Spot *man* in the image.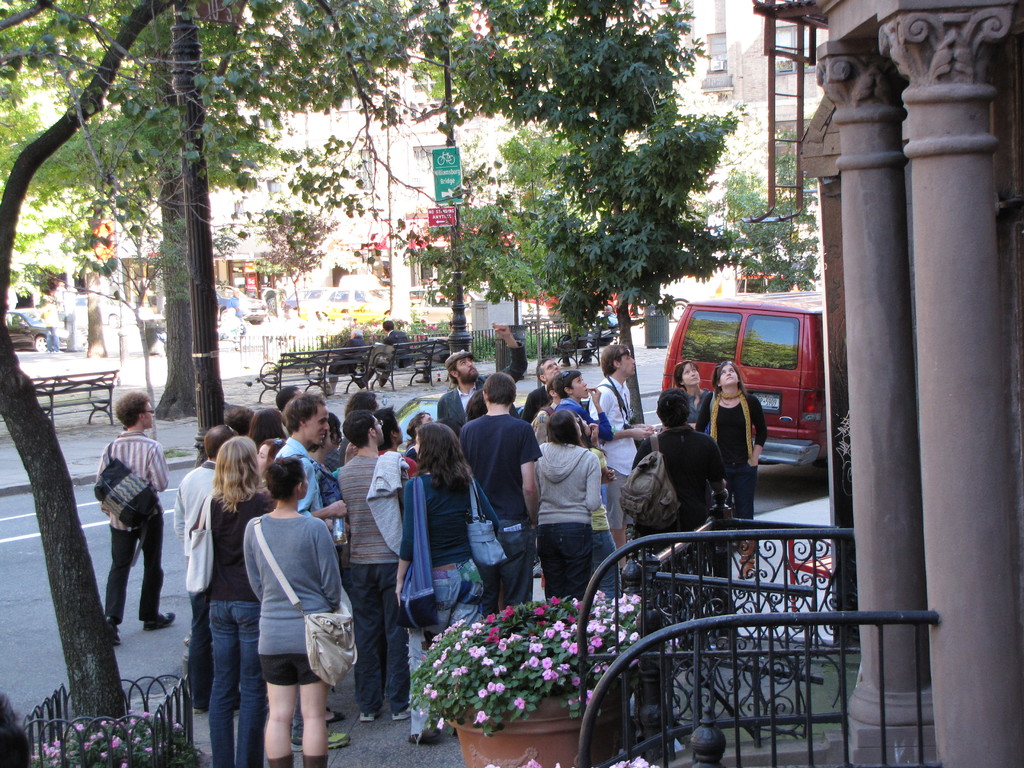
*man* found at (104,388,164,637).
